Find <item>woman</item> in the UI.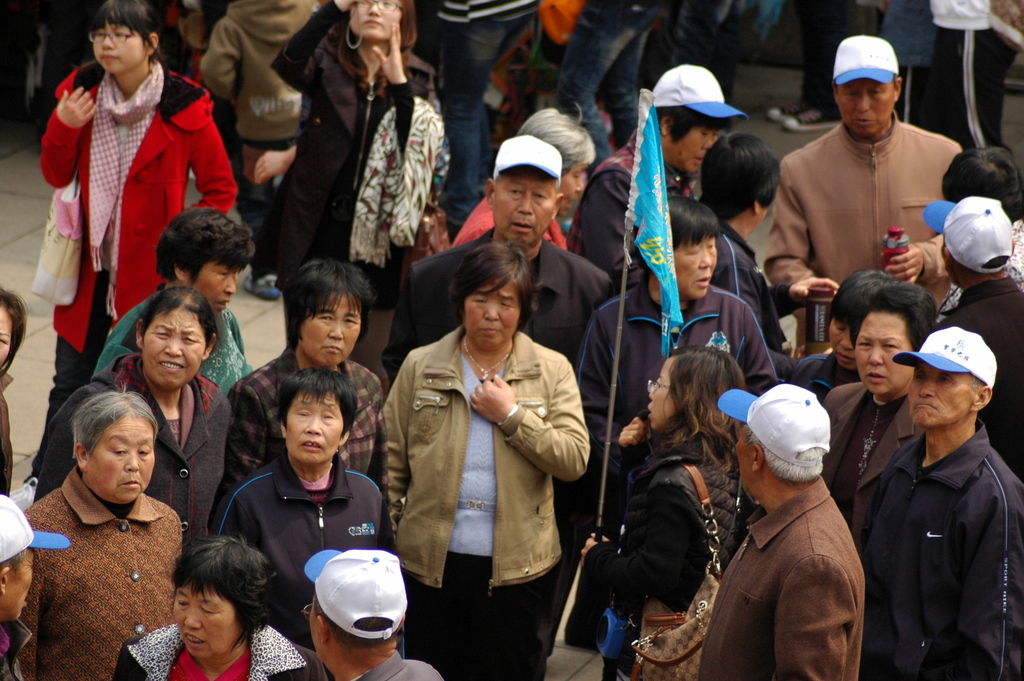
UI element at l=0, t=286, r=23, b=494.
